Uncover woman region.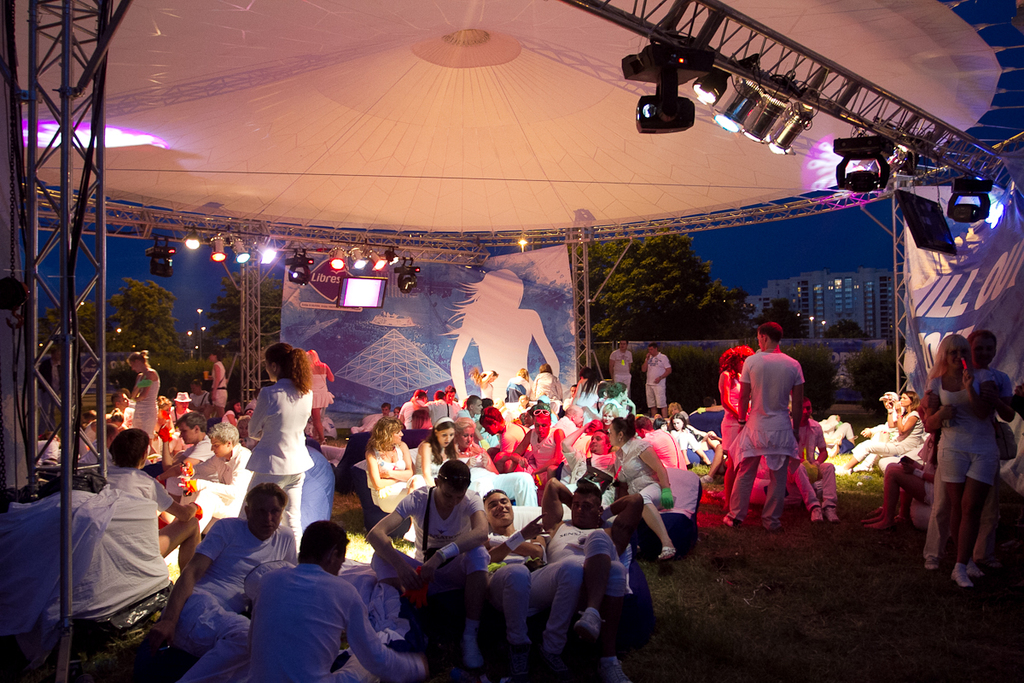
Uncovered: left=365, top=415, right=426, bottom=513.
